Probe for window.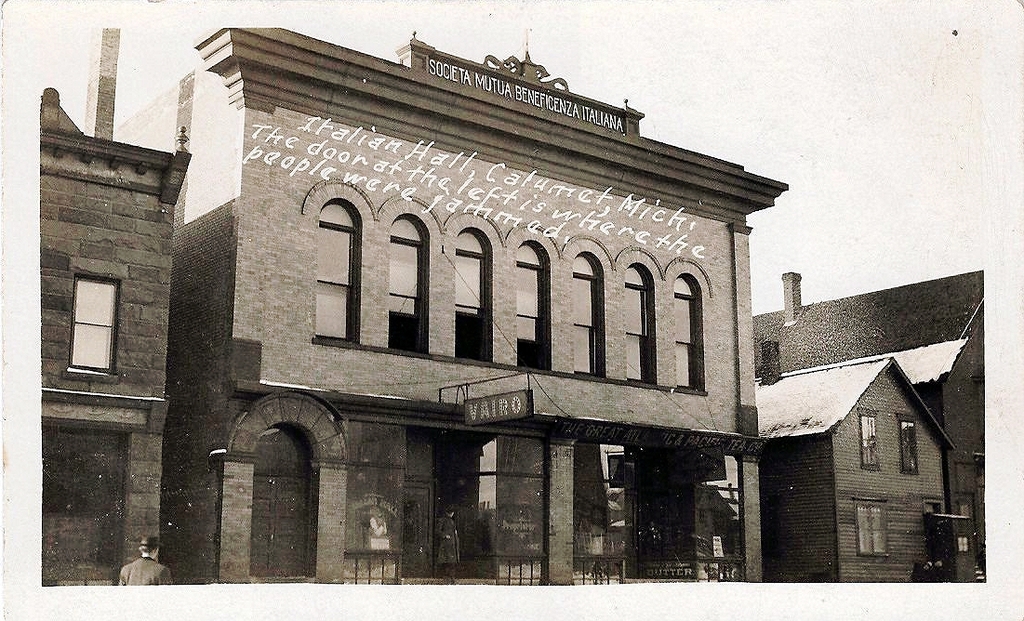
Probe result: box(450, 225, 499, 363).
